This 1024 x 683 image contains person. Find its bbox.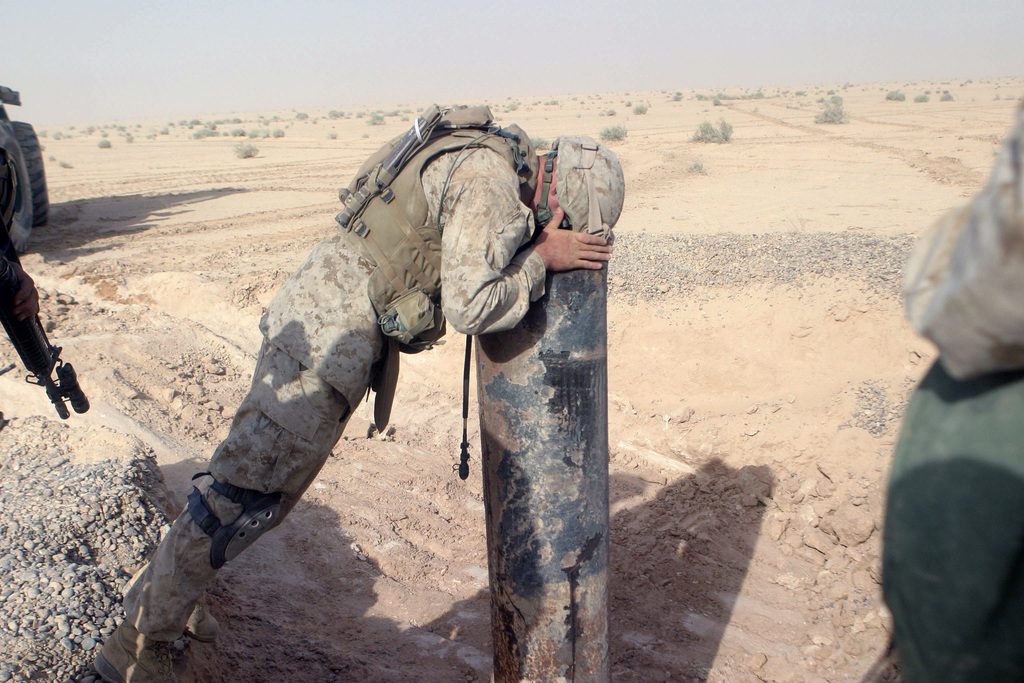
(left=184, top=104, right=596, bottom=636).
